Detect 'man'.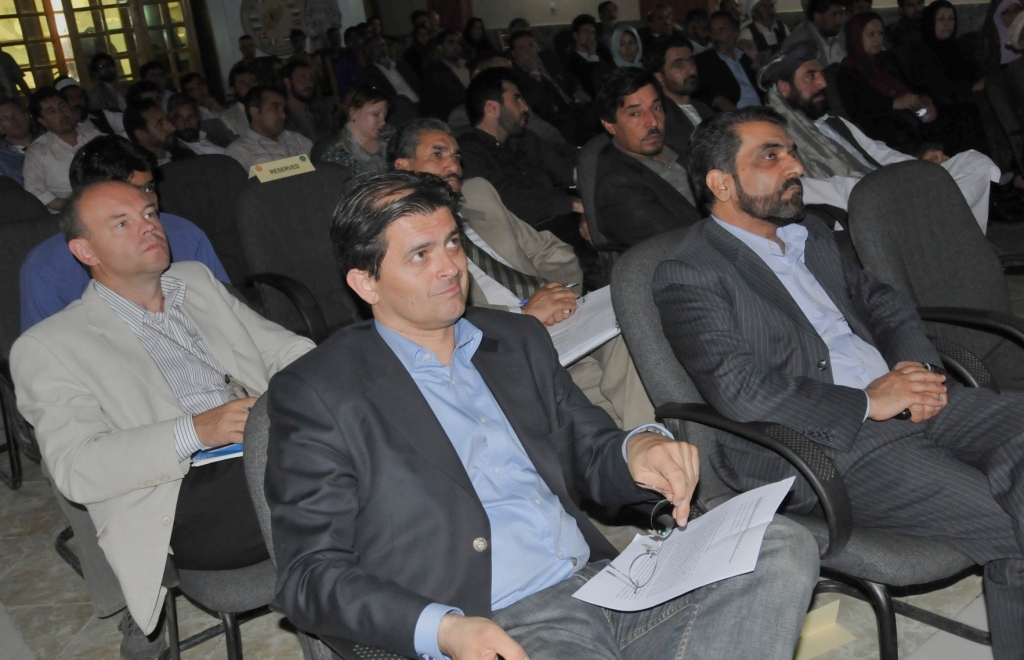
Detected at {"left": 644, "top": 4, "right": 696, "bottom": 53}.
